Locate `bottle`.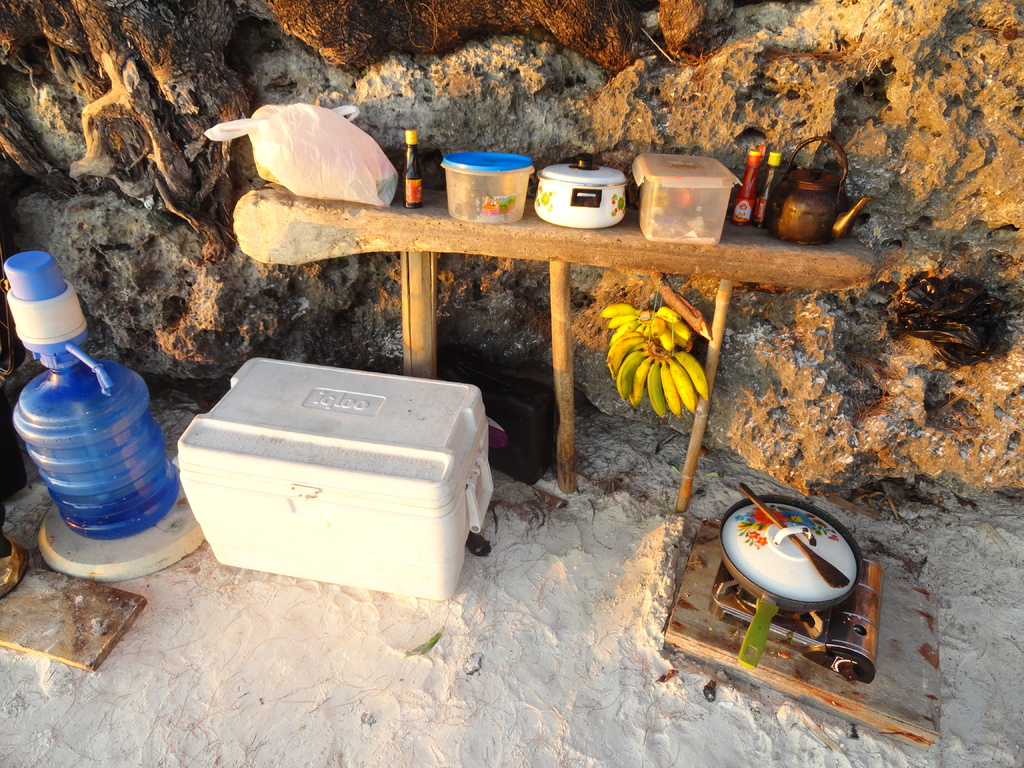
Bounding box: [x1=394, y1=130, x2=425, y2=211].
